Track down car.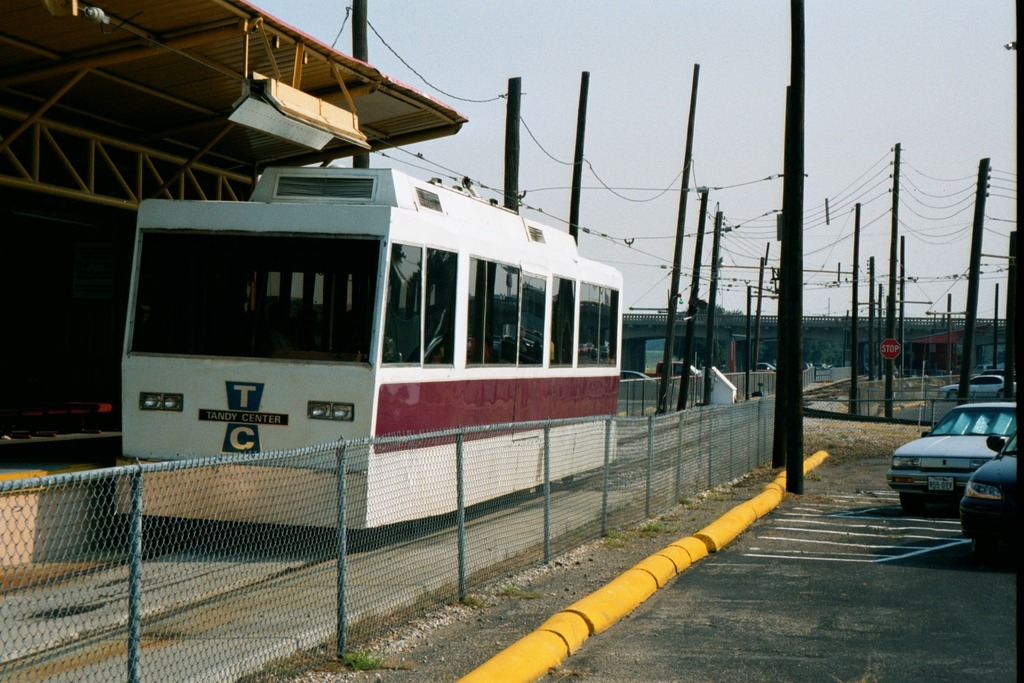
Tracked to [x1=623, y1=368, x2=653, y2=390].
